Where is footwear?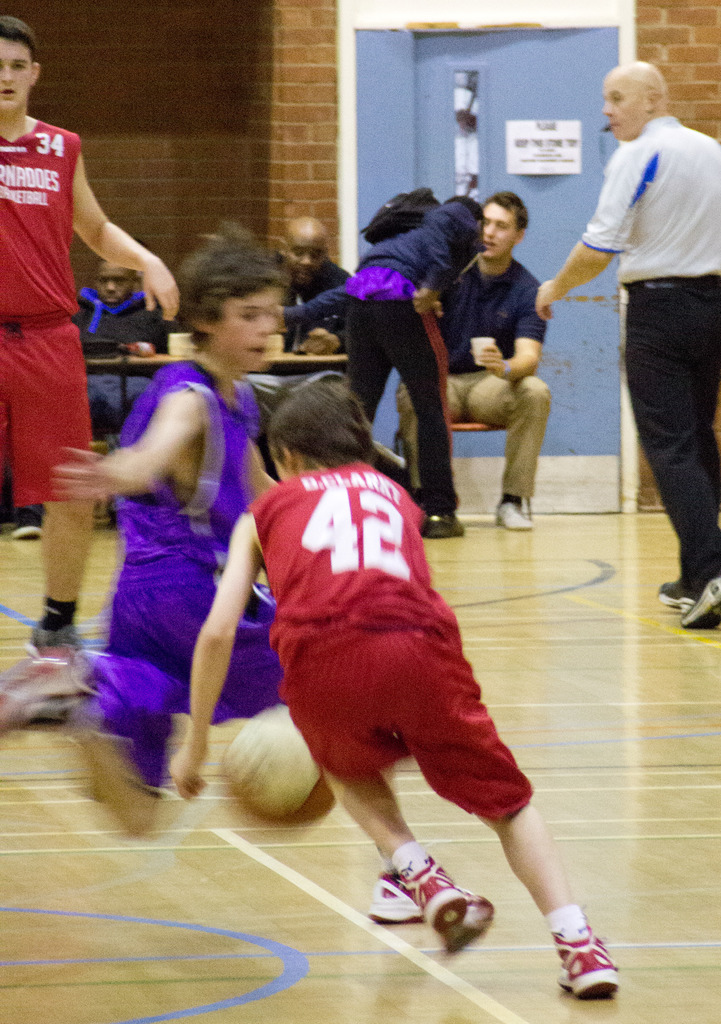
box(399, 854, 479, 947).
